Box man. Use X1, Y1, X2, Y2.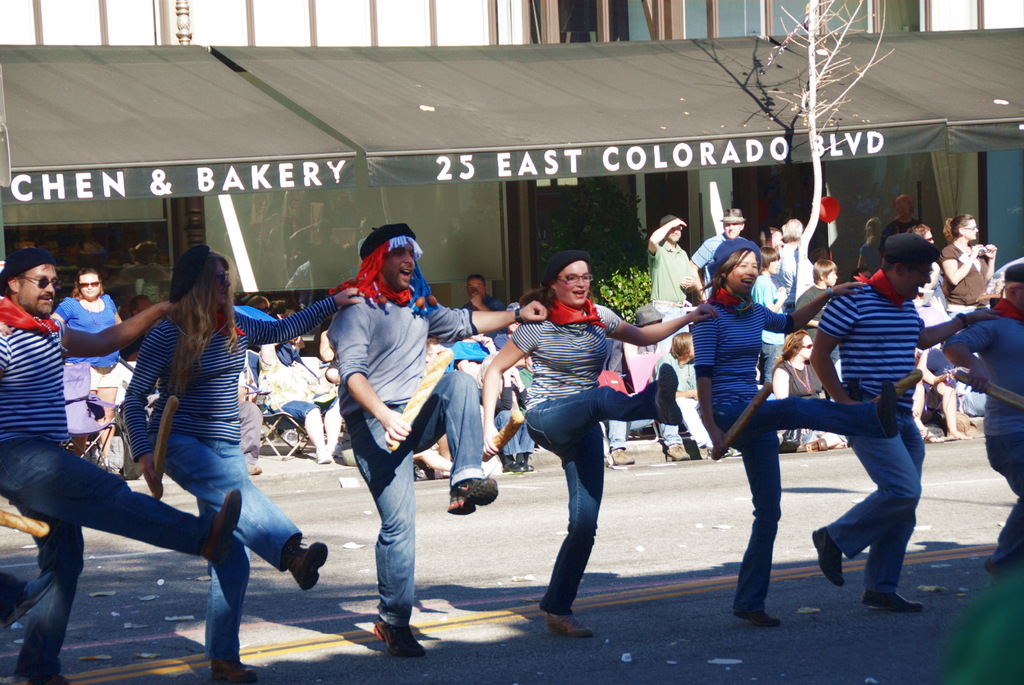
640, 212, 701, 327.
